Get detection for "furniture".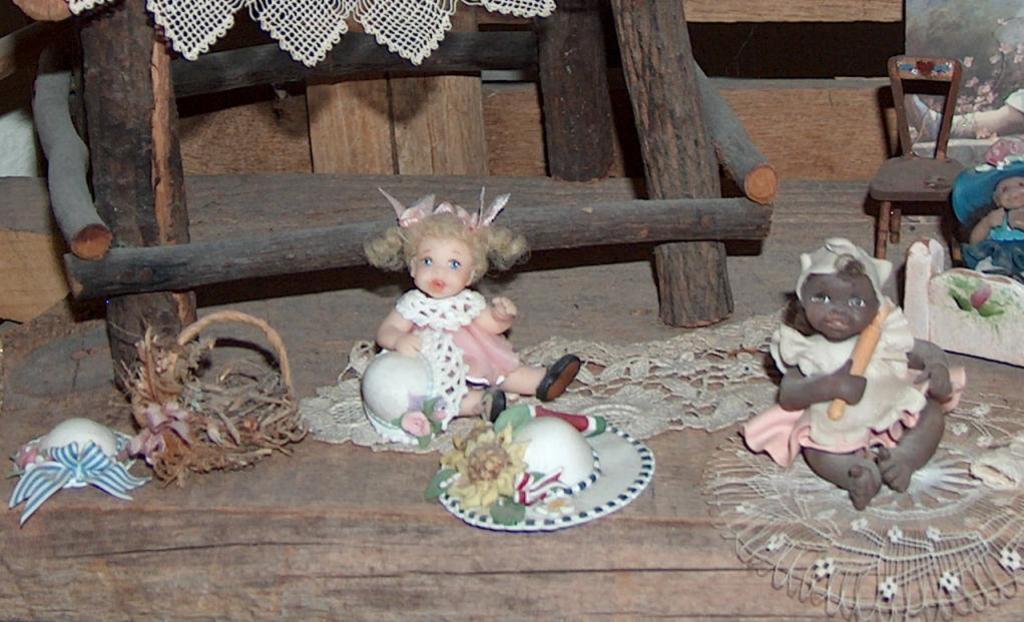
Detection: x1=14, y1=0, x2=777, y2=401.
